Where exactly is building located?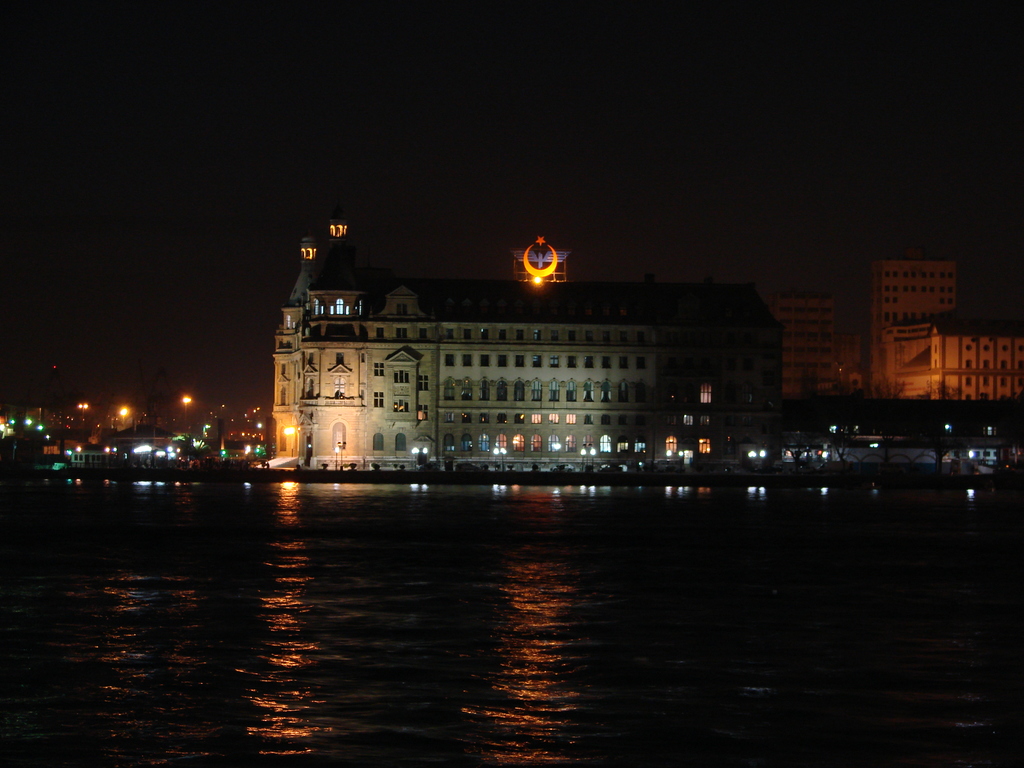
Its bounding box is l=271, t=212, r=785, b=472.
